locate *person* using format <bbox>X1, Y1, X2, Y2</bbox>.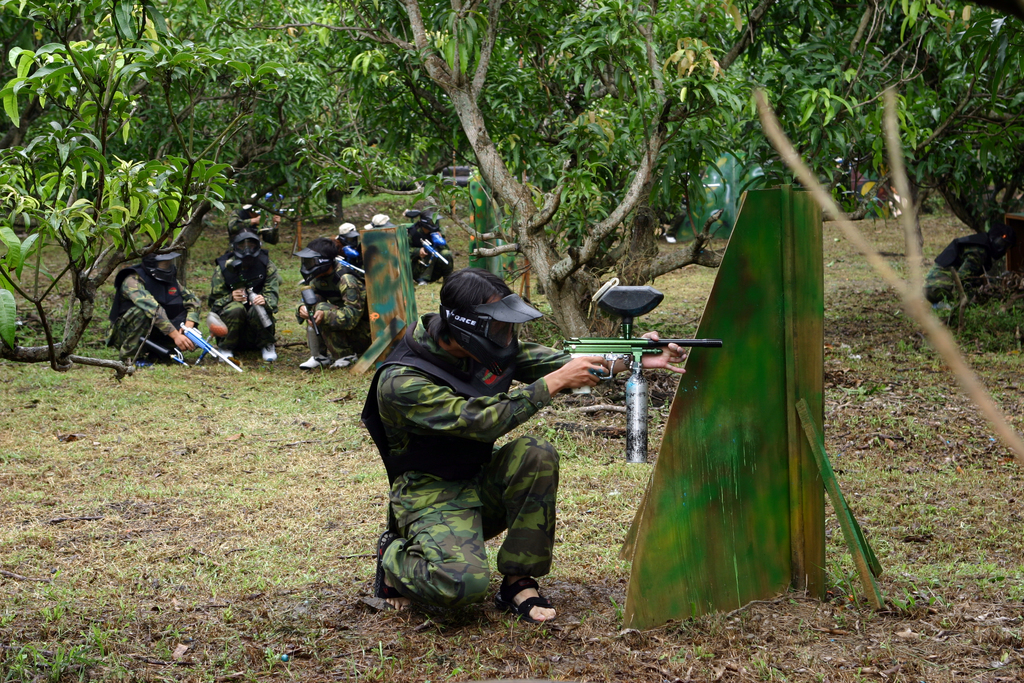
<bbox>325, 220, 364, 284</bbox>.
